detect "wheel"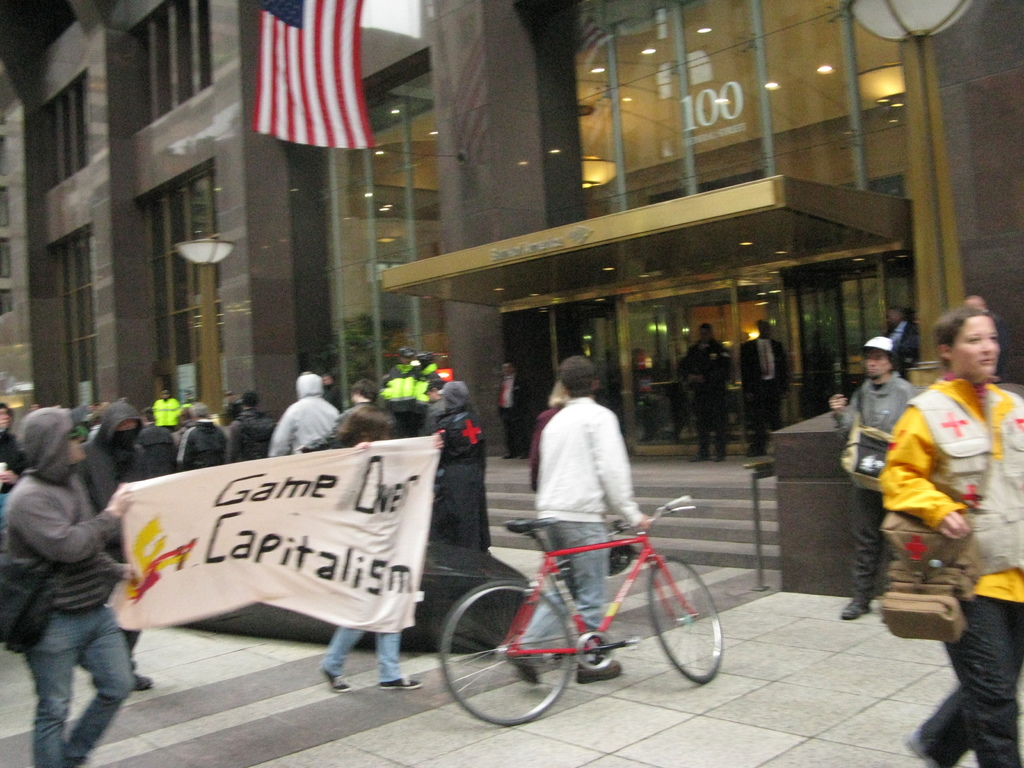
select_region(640, 552, 731, 680)
